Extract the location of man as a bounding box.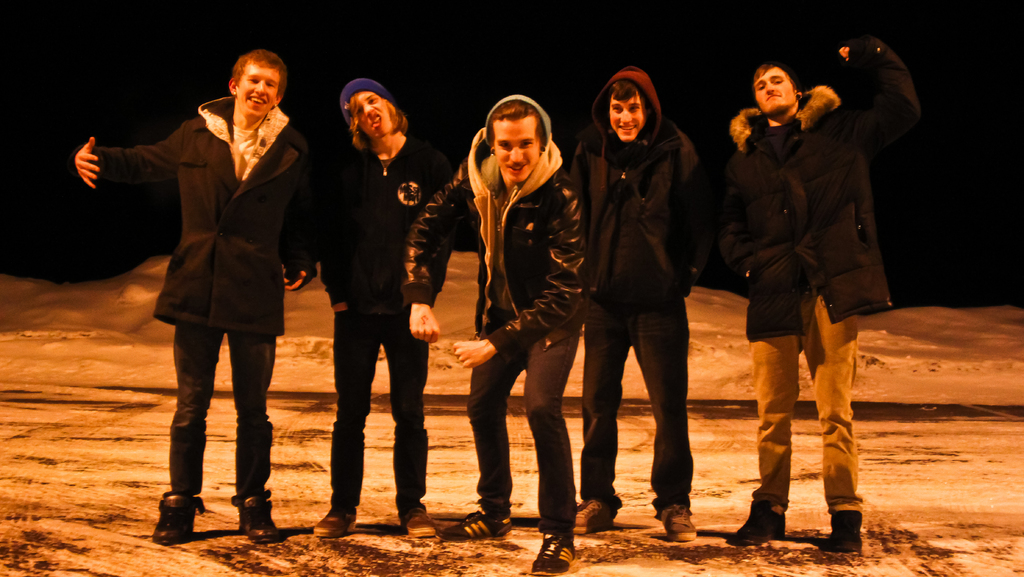
692, 34, 925, 560.
